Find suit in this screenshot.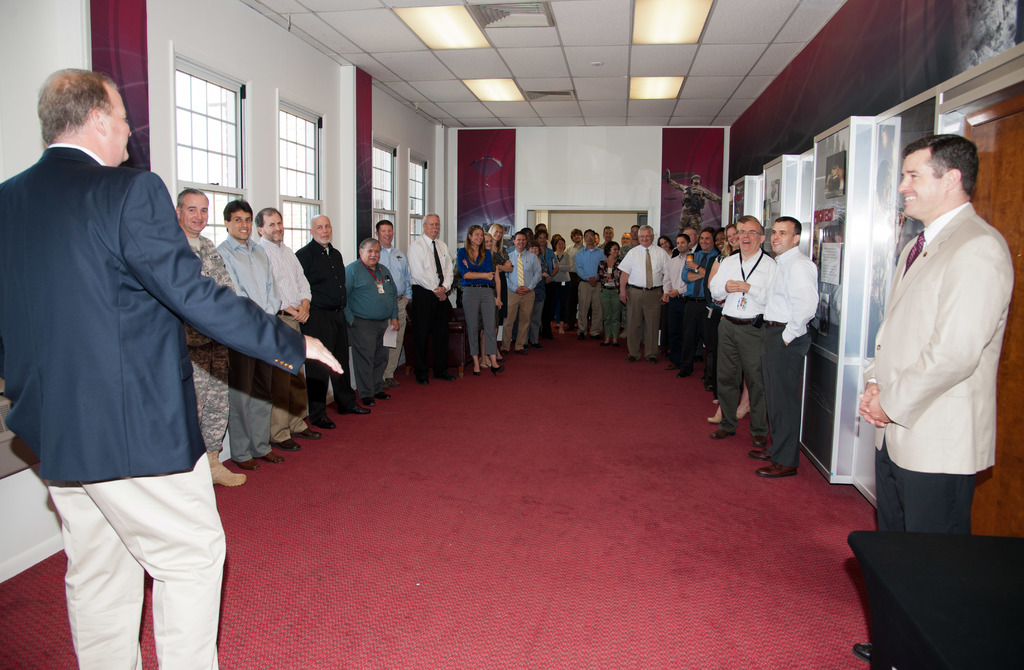
The bounding box for suit is x1=292, y1=238, x2=355, y2=424.
